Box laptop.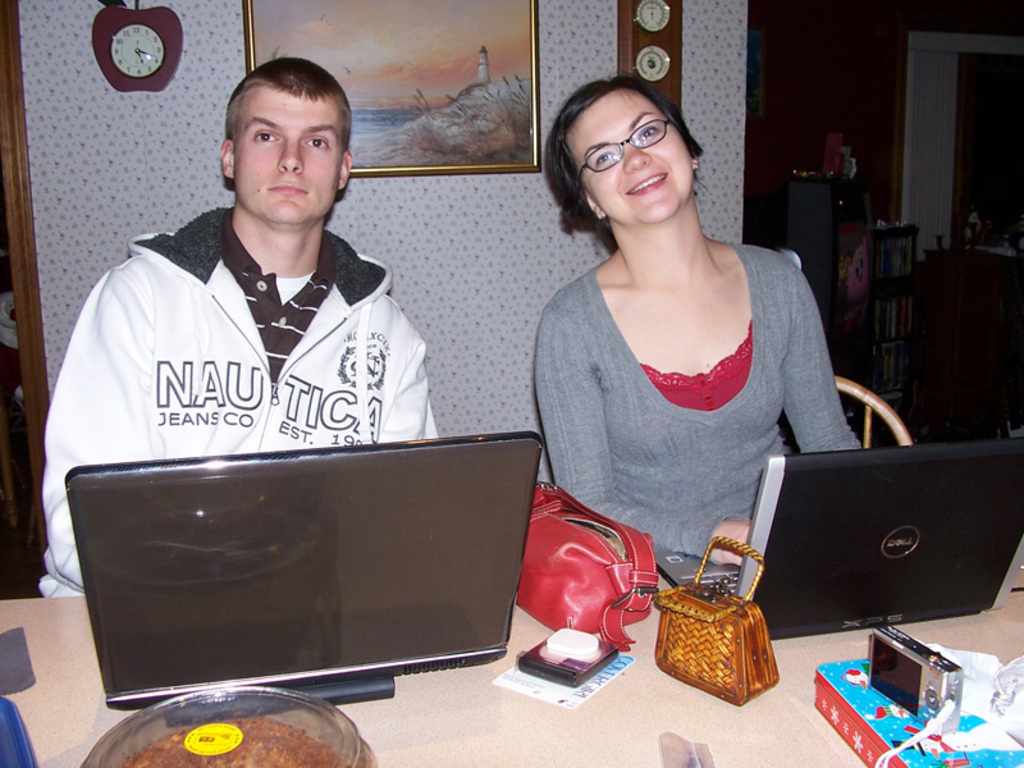
650, 440, 1023, 641.
